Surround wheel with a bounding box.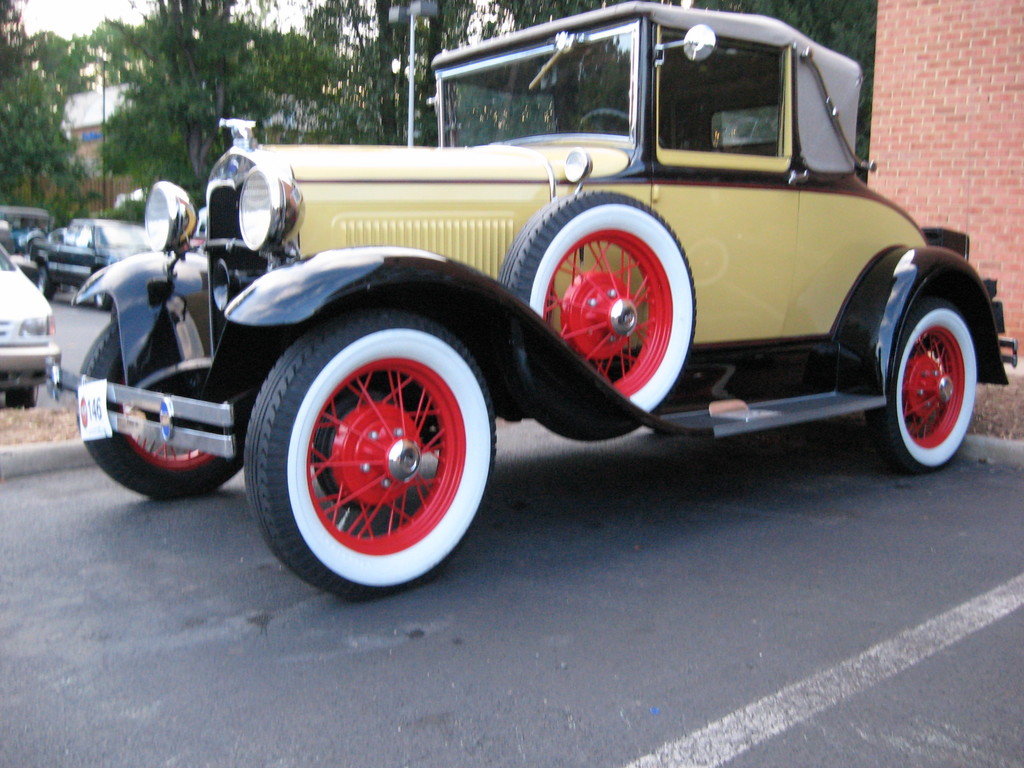
{"left": 247, "top": 307, "right": 495, "bottom": 599}.
